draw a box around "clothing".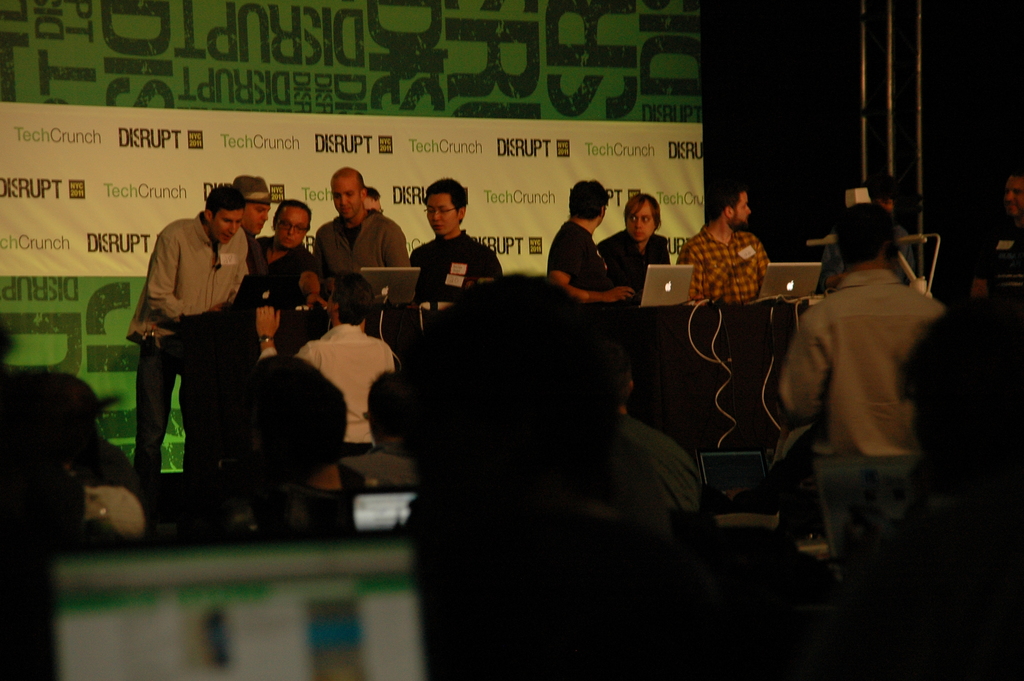
{"left": 975, "top": 224, "right": 1023, "bottom": 293}.
